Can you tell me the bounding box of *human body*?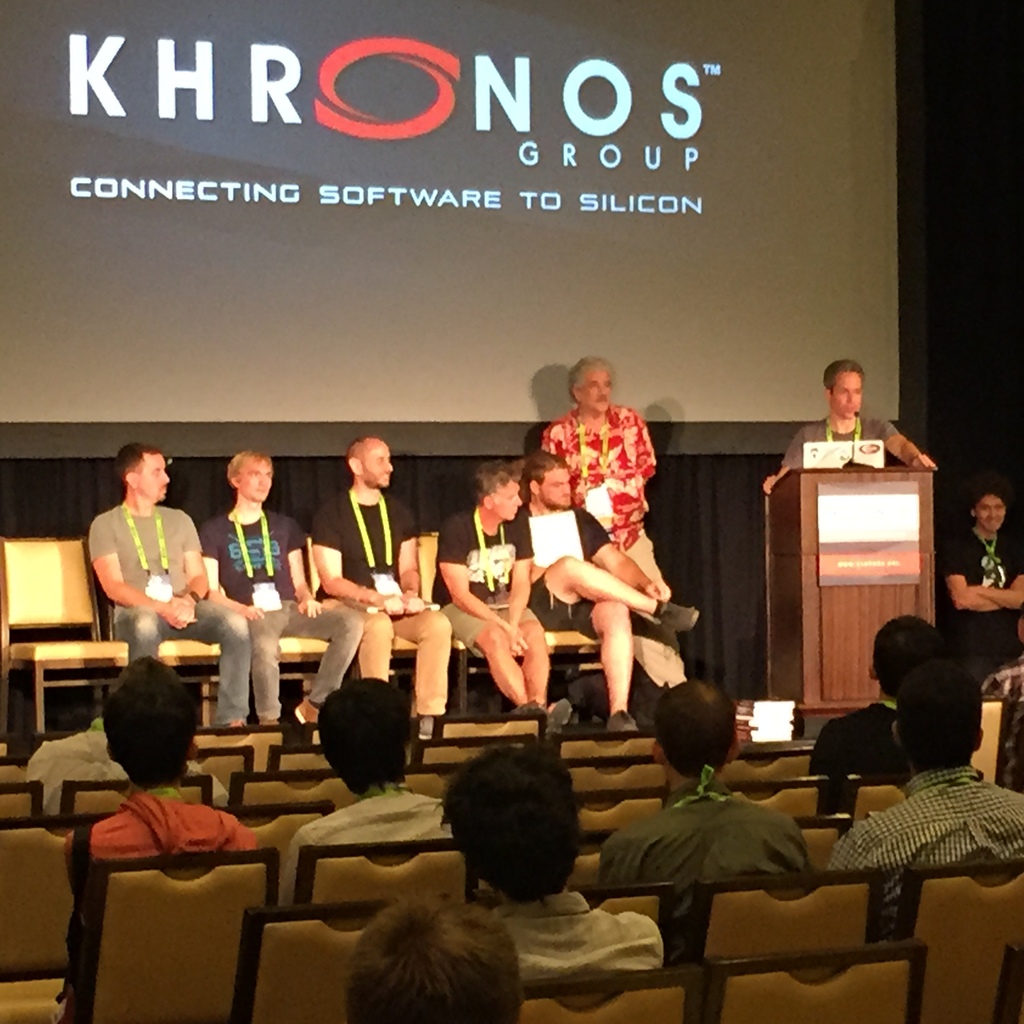
449/506/560/728.
